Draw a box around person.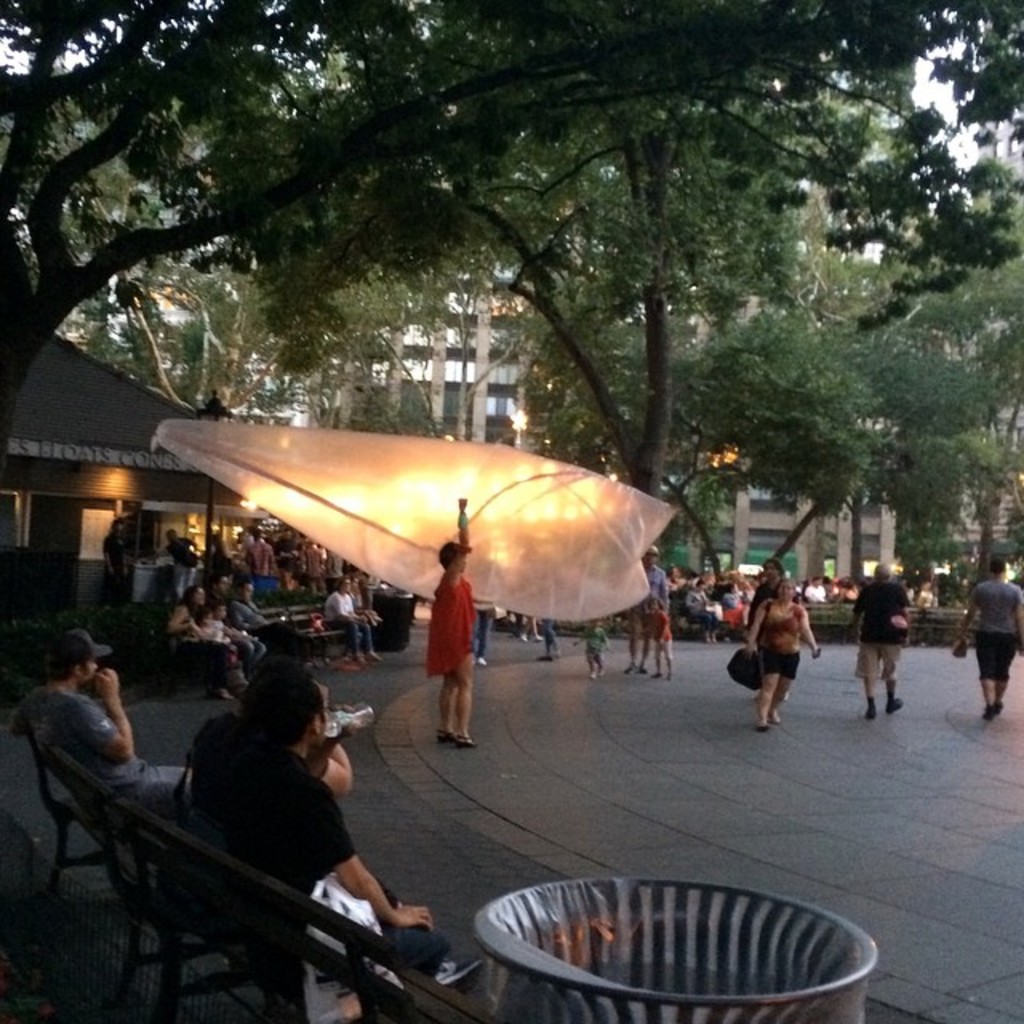
[x1=197, y1=589, x2=232, y2=686].
